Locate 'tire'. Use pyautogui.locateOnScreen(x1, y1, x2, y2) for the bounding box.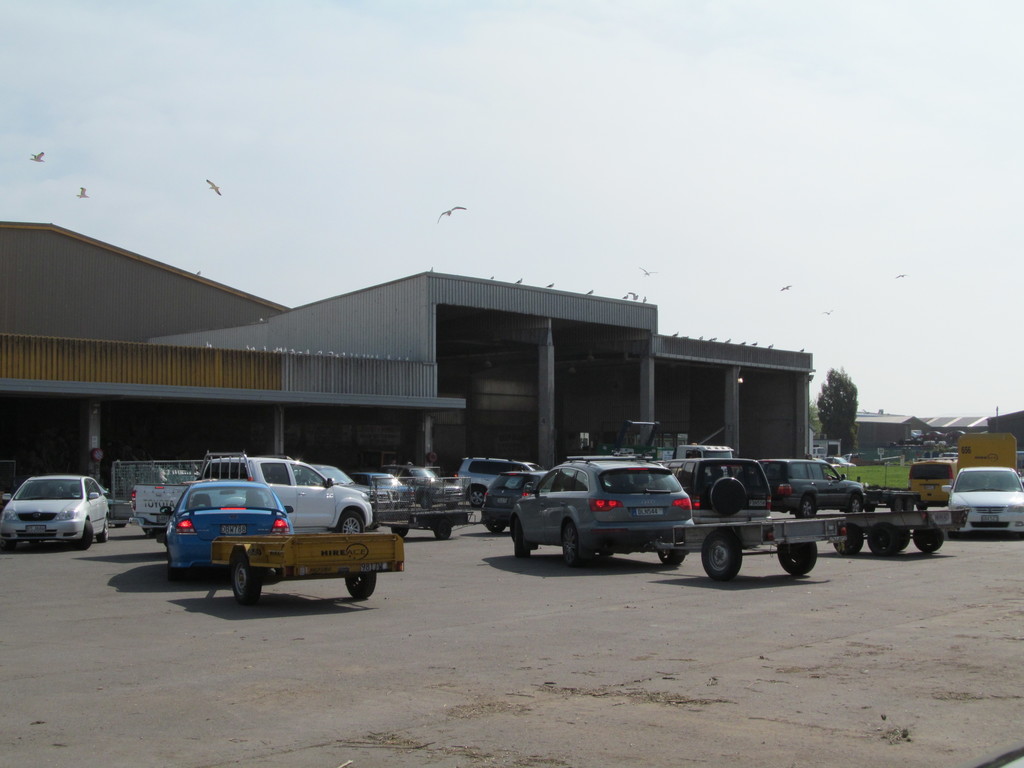
pyautogui.locateOnScreen(465, 486, 487, 508).
